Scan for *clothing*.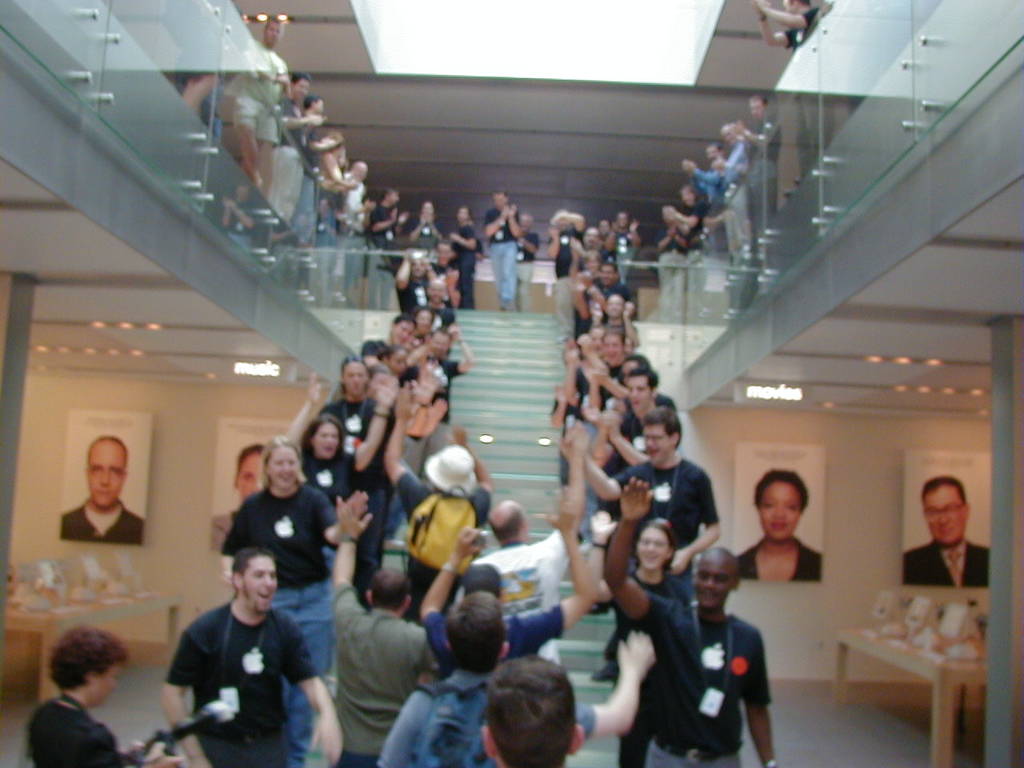
Scan result: [x1=408, y1=358, x2=454, y2=416].
